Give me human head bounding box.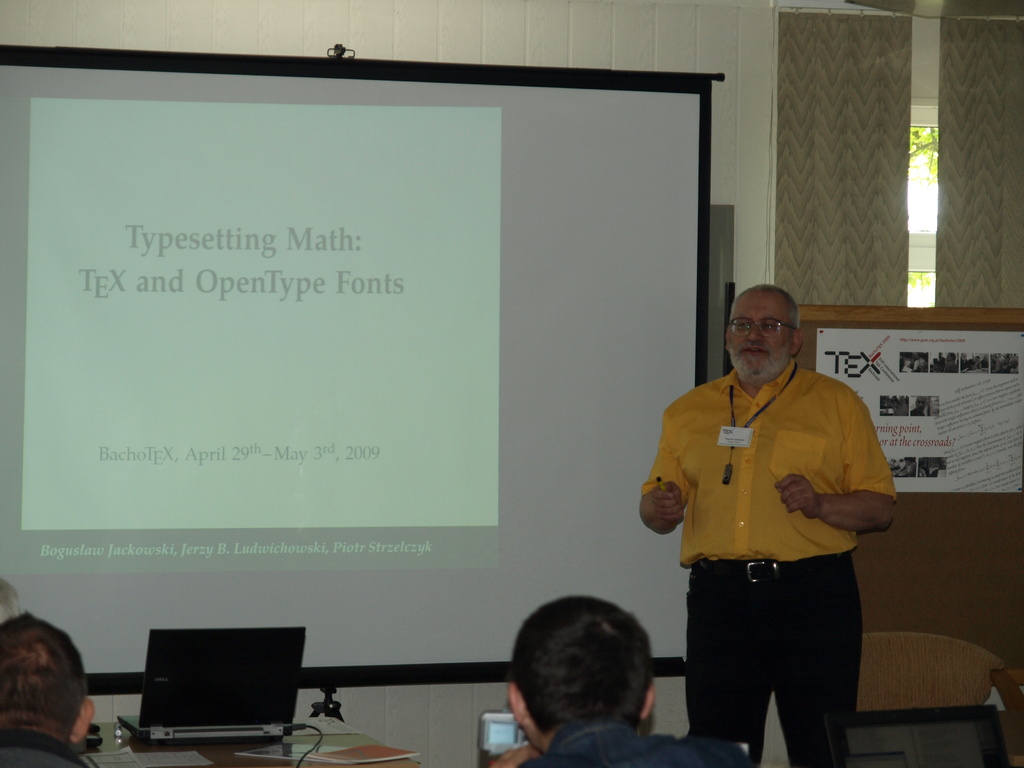
bbox=(726, 290, 803, 384).
